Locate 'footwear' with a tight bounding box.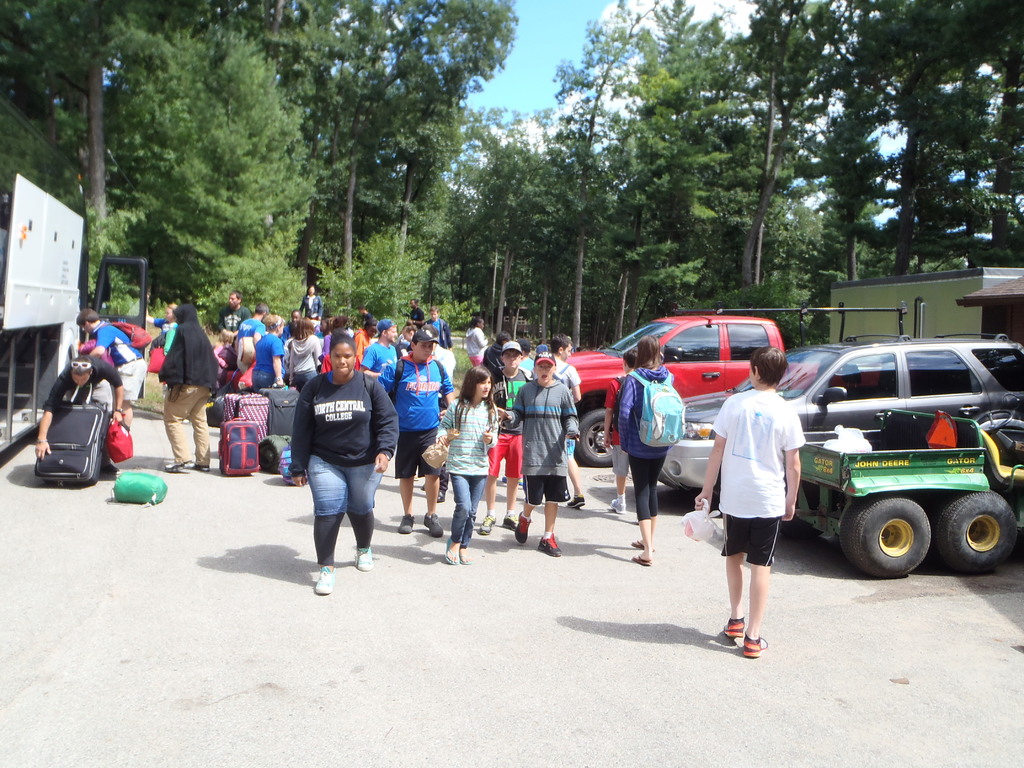
167/458/192/472.
